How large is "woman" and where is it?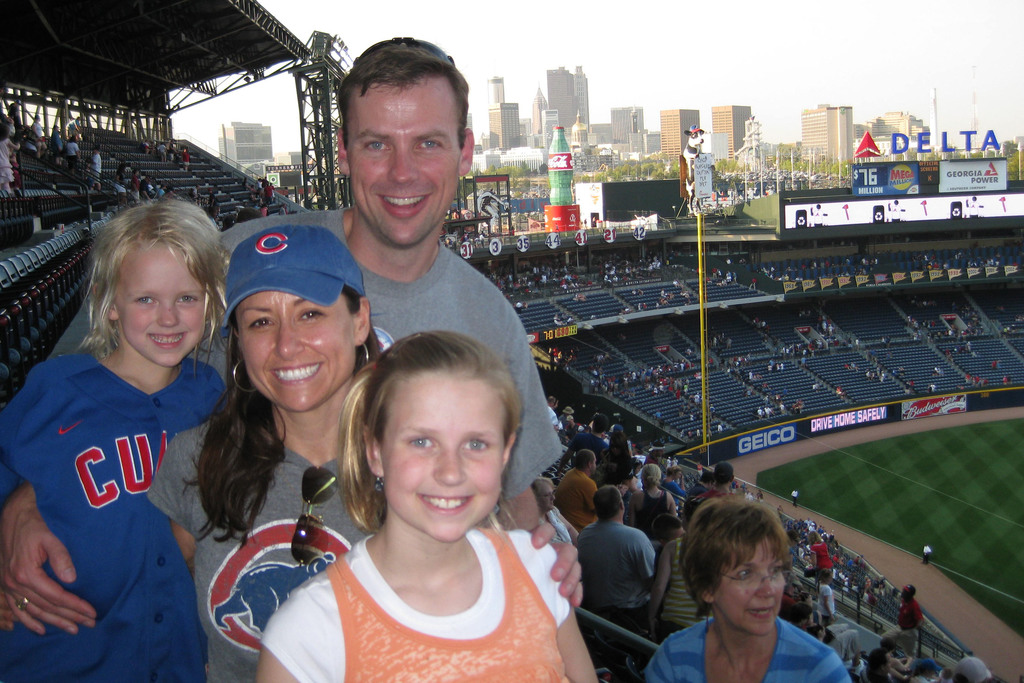
Bounding box: x1=640, y1=493, x2=859, y2=682.
